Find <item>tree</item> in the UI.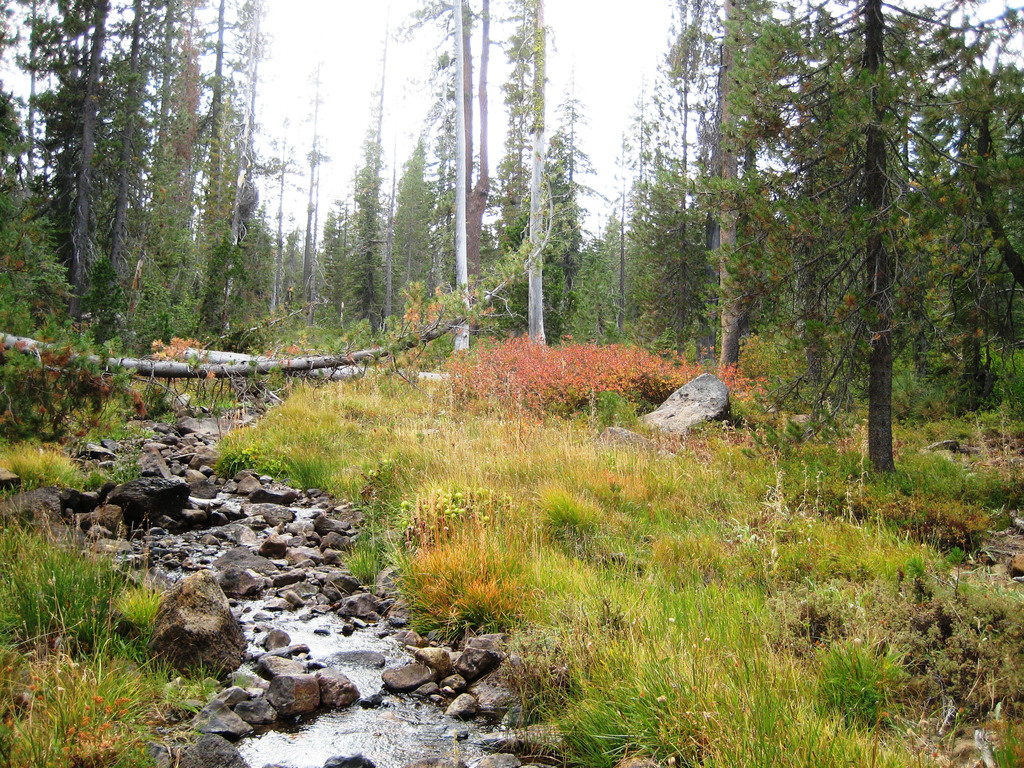
UI element at l=393, t=0, r=460, b=309.
